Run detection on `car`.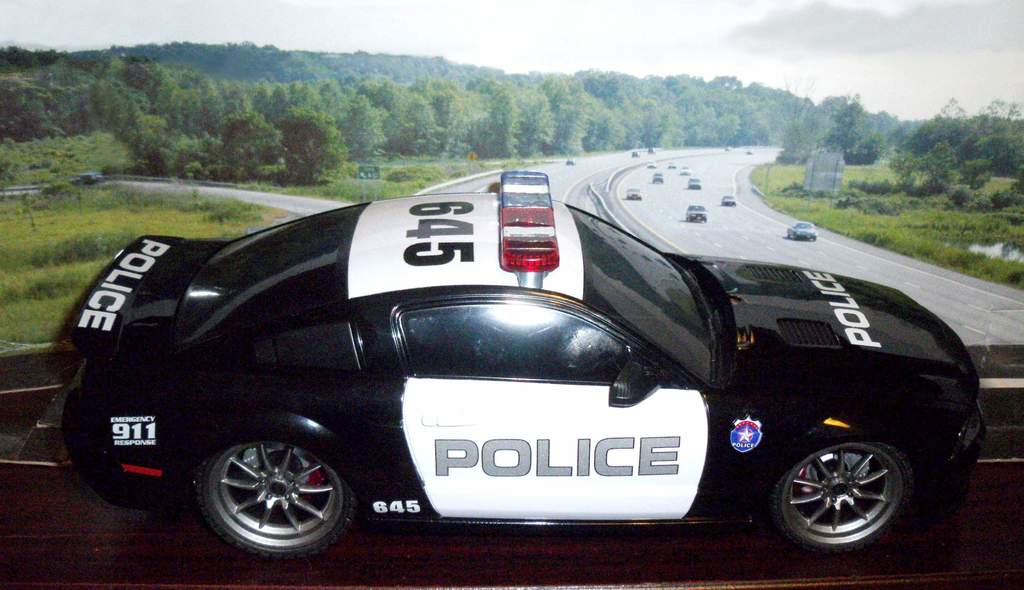
Result: 681/169/688/171.
